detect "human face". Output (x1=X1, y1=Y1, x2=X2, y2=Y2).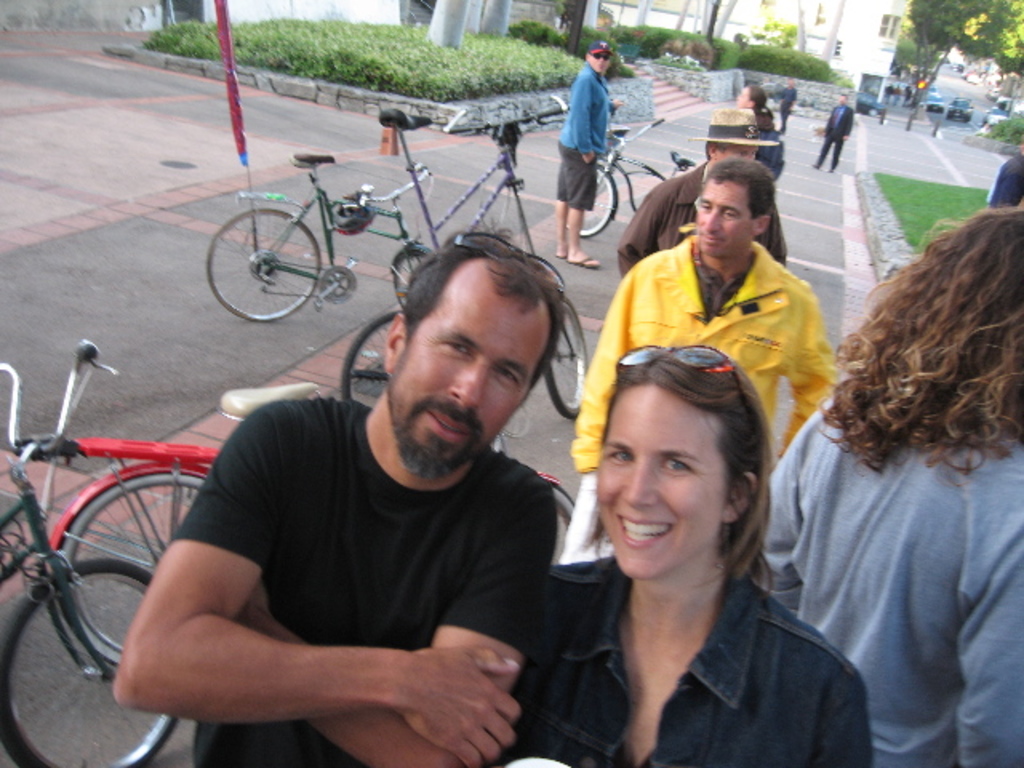
(x1=392, y1=259, x2=550, y2=483).
